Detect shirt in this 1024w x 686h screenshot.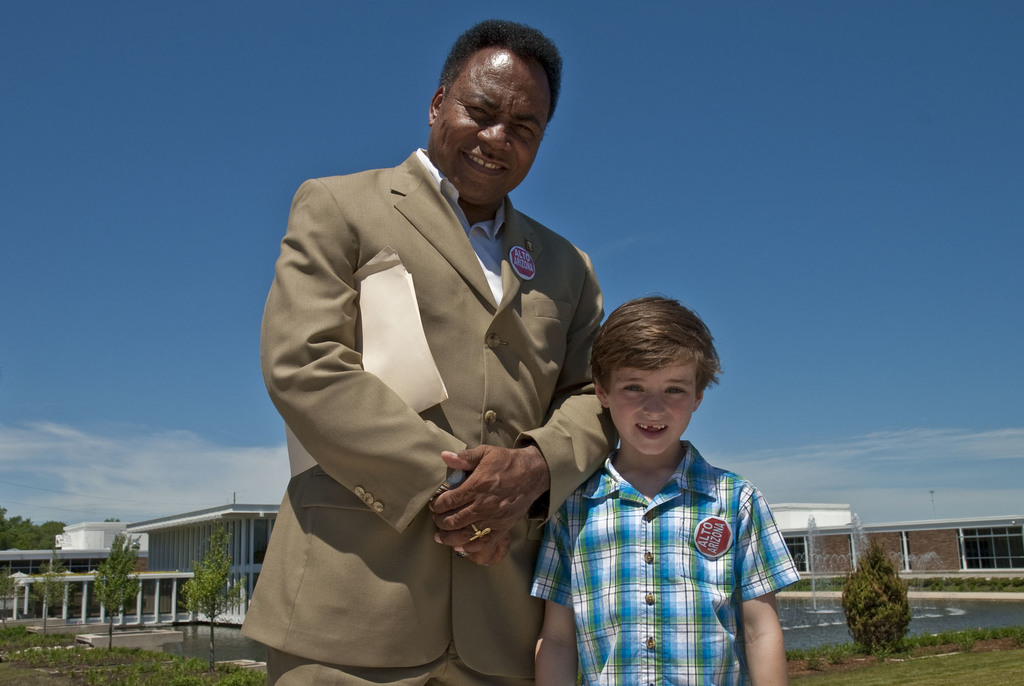
Detection: 532,441,796,683.
